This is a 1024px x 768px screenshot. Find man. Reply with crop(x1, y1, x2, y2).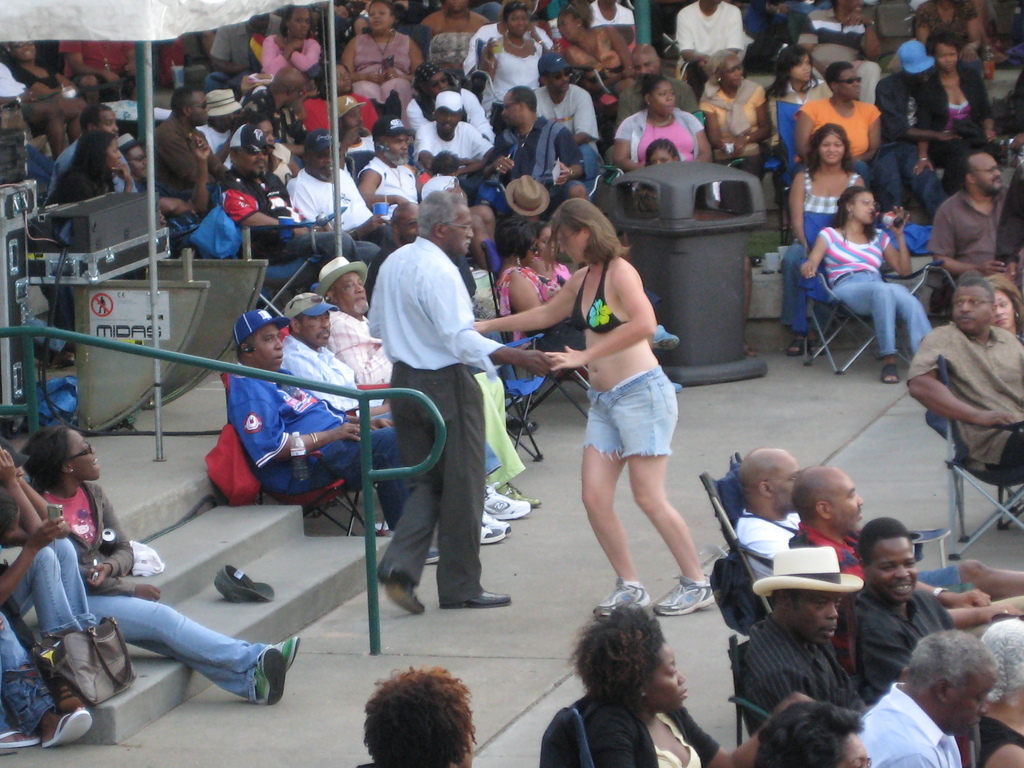
crop(477, 85, 590, 200).
